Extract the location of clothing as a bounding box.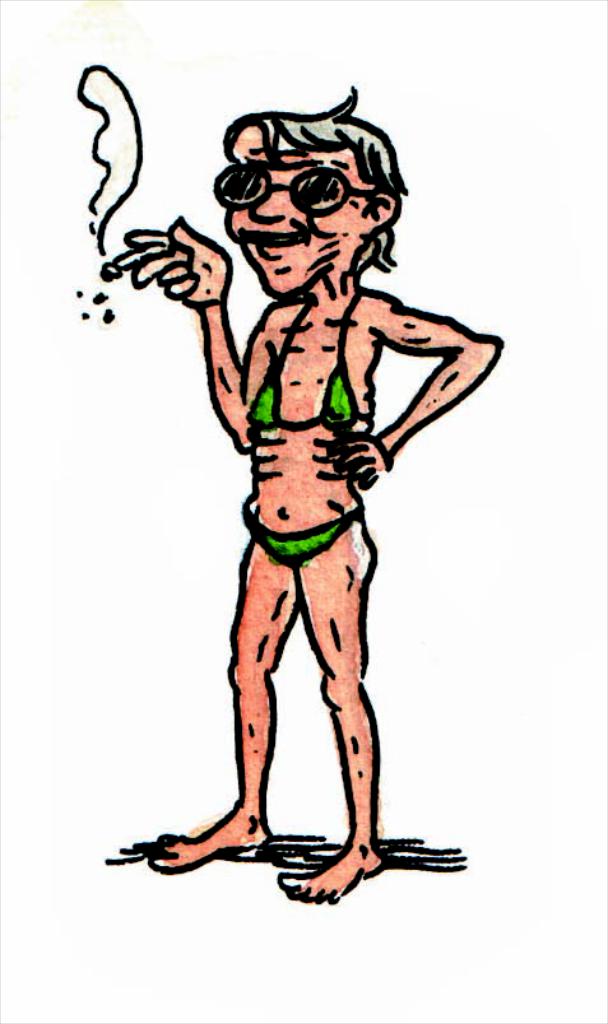
locate(240, 494, 368, 567).
